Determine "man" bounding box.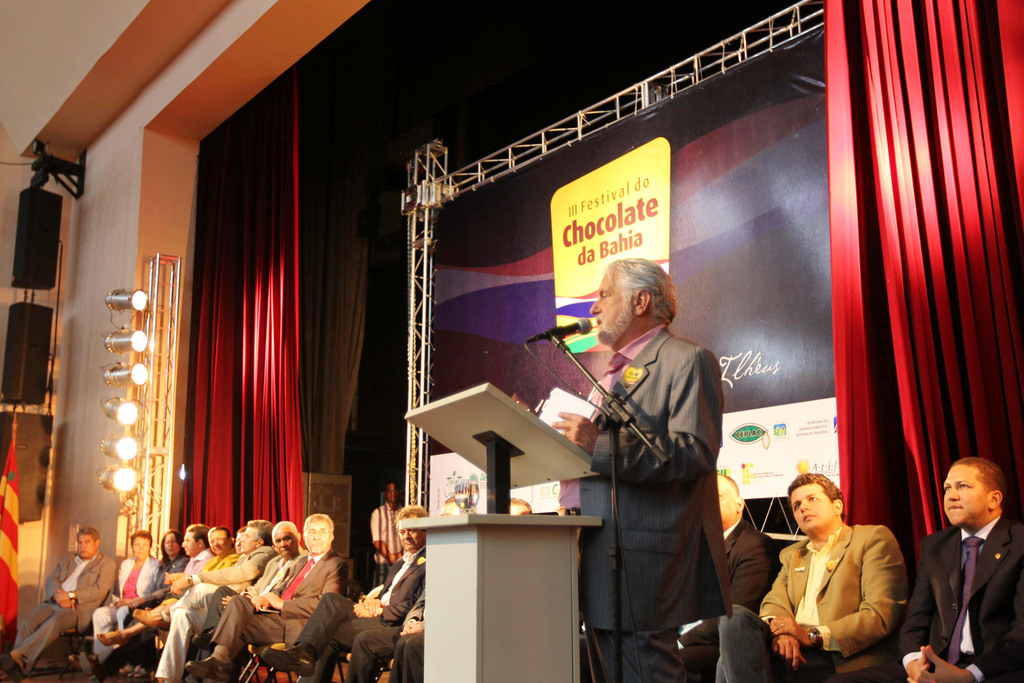
Determined: pyautogui.locateOnScreen(352, 495, 477, 682).
